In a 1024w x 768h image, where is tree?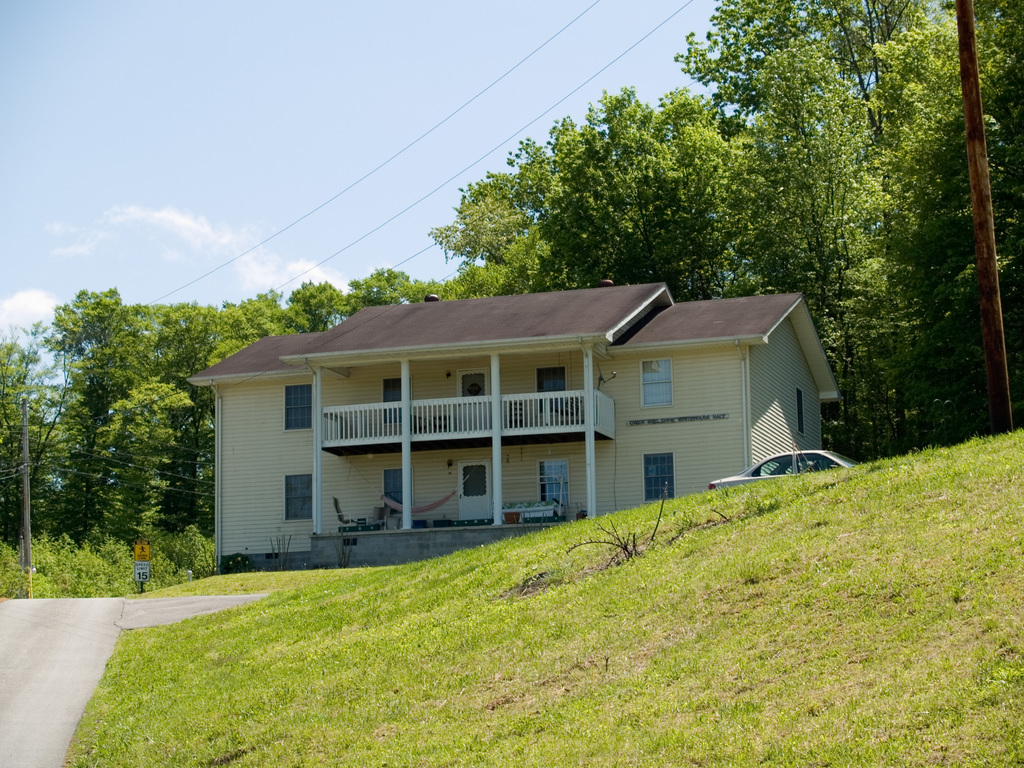
5, 331, 36, 558.
